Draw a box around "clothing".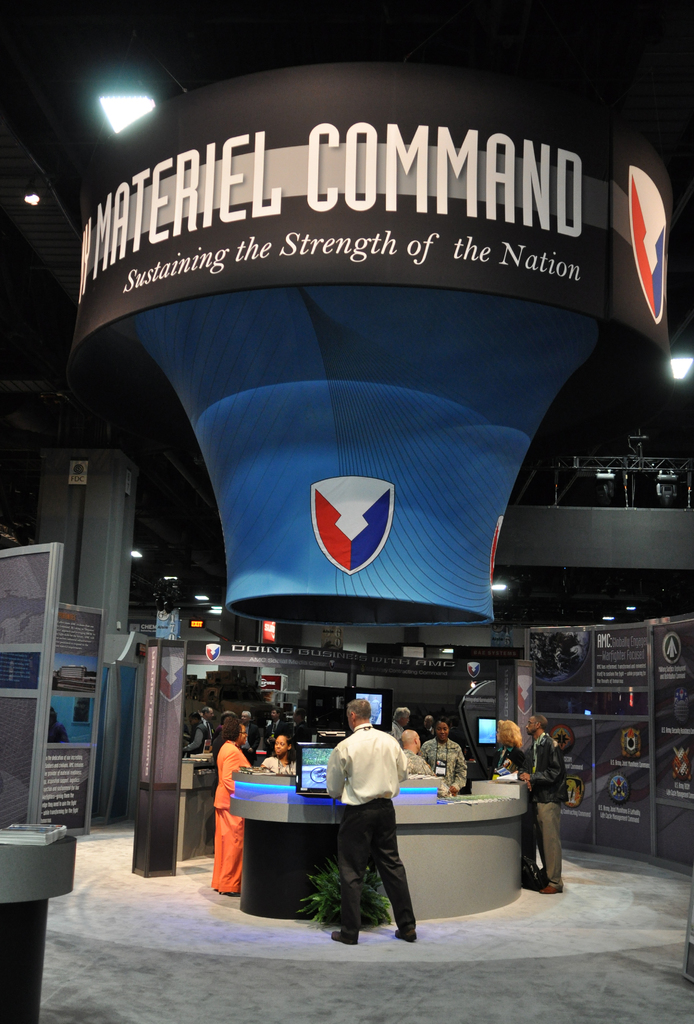
525,730,570,888.
